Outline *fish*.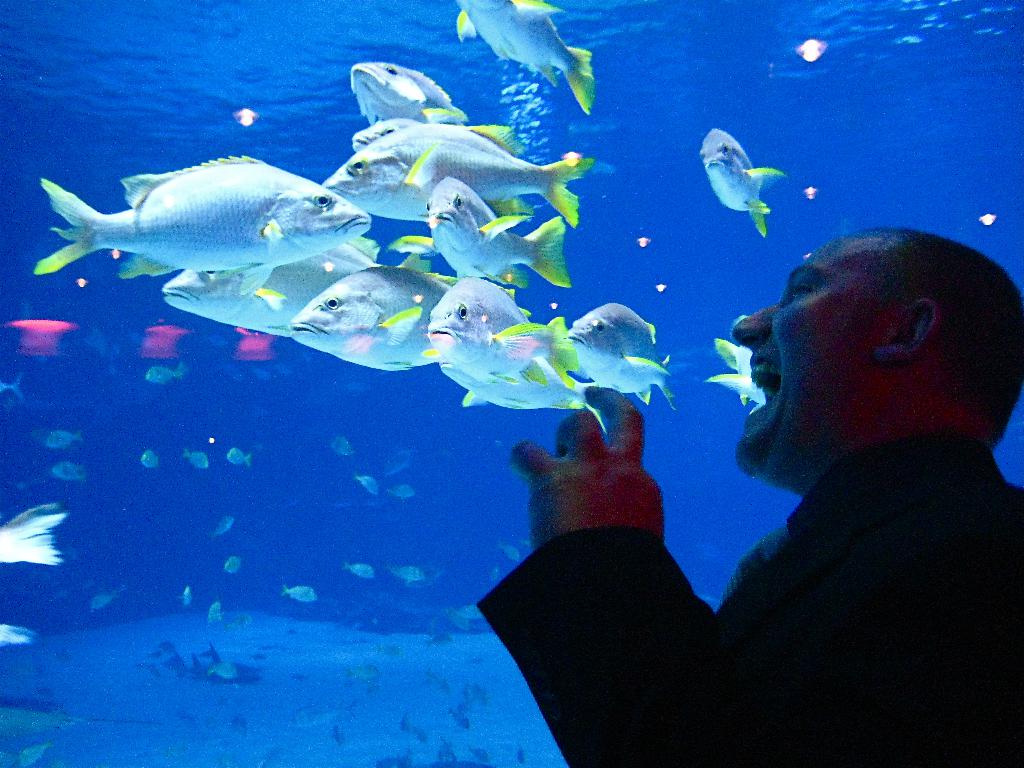
Outline: pyautogui.locateOnScreen(451, 607, 486, 624).
